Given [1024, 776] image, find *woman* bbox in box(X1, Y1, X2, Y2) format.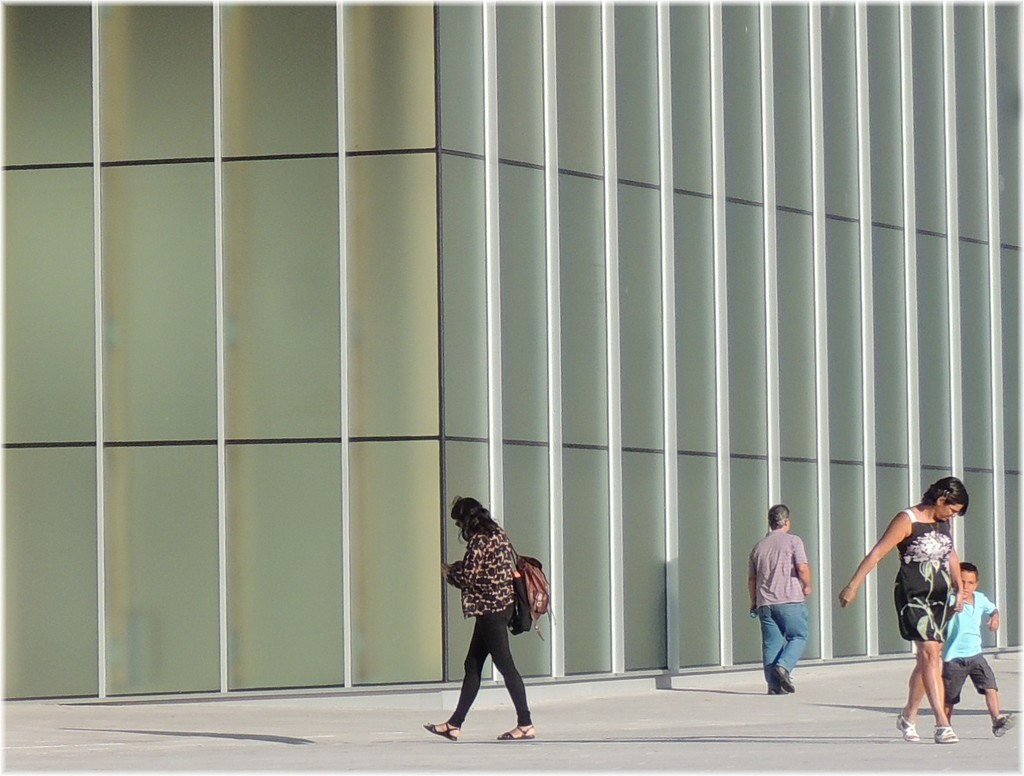
box(840, 474, 975, 747).
